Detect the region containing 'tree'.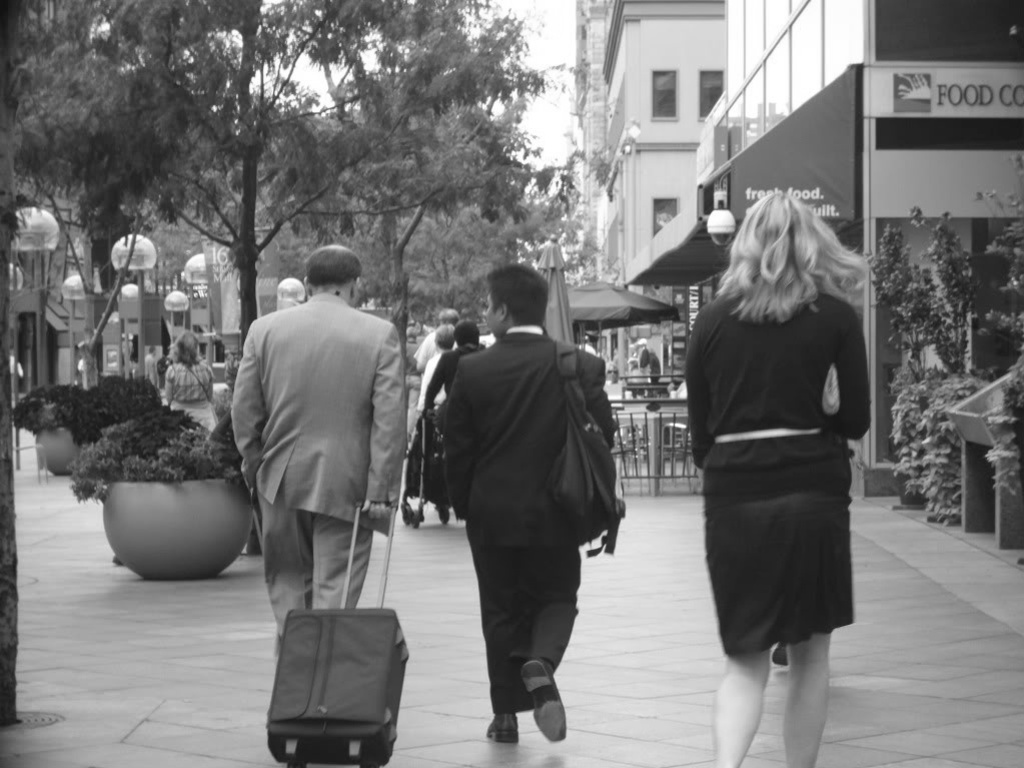
detection(72, 117, 352, 305).
